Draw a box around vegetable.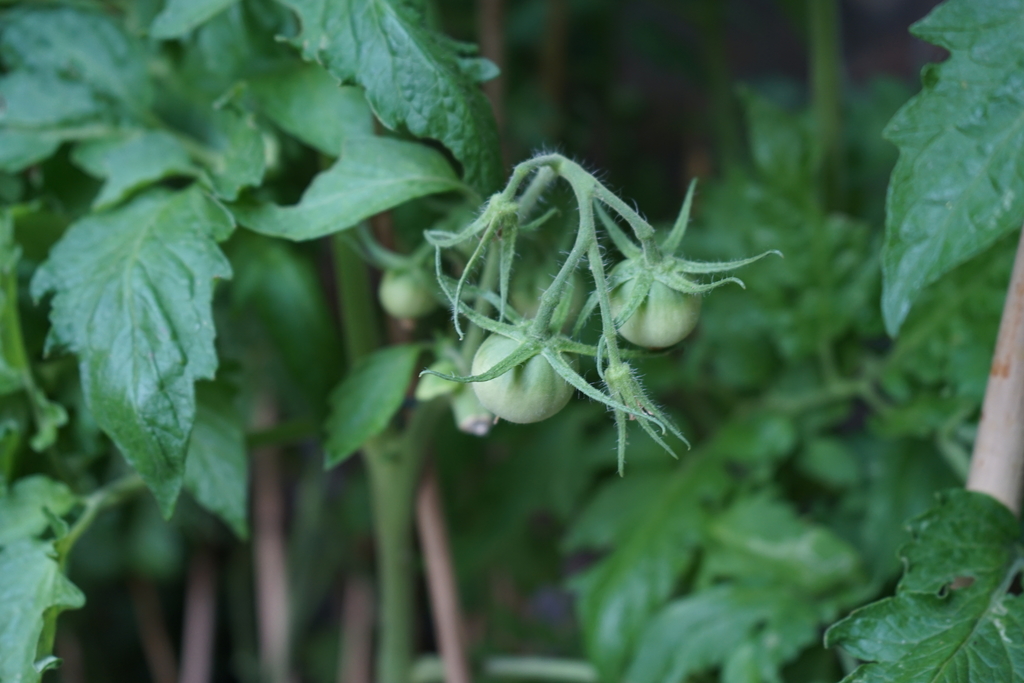
(x1=377, y1=267, x2=437, y2=320).
